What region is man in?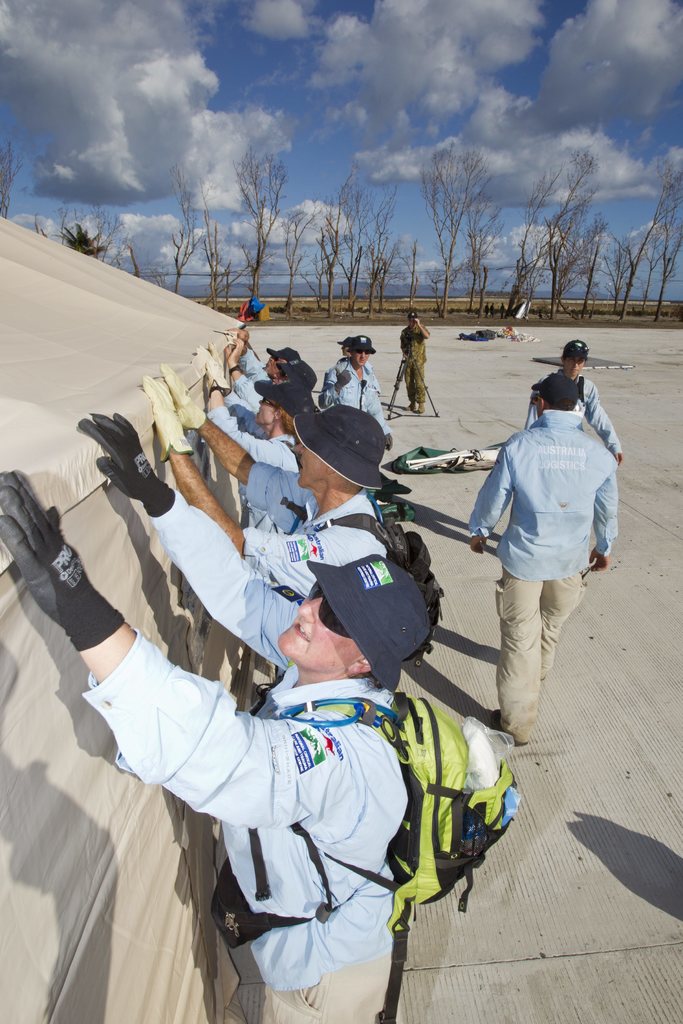
x1=520, y1=339, x2=629, y2=466.
